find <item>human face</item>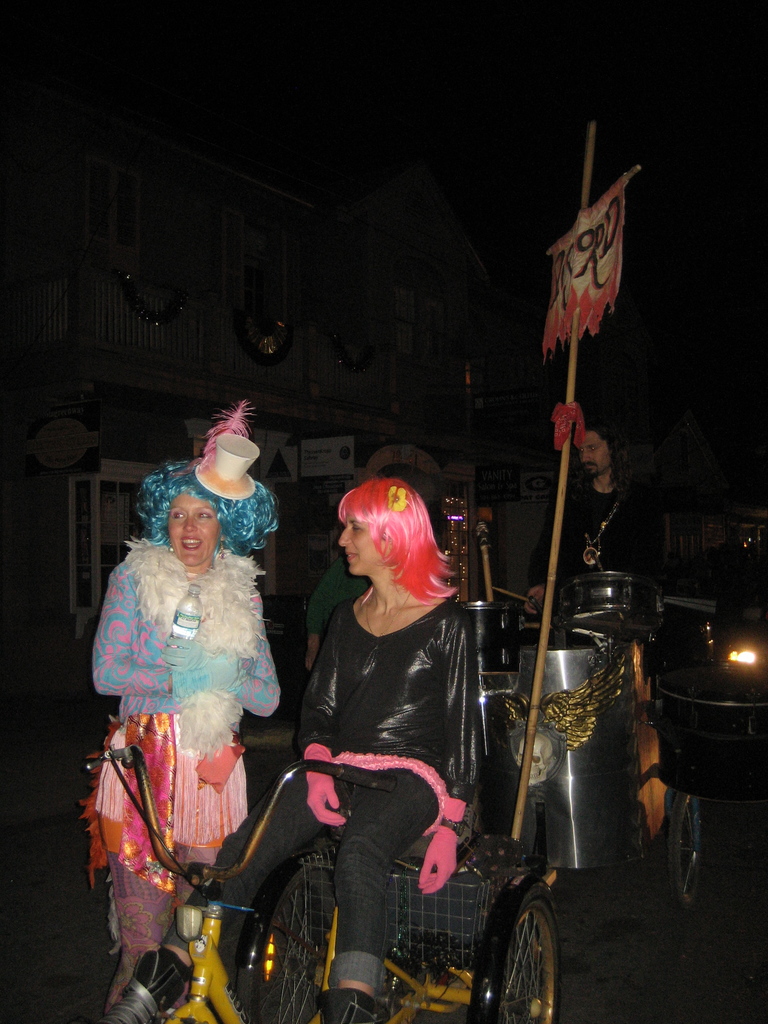
<bbox>168, 492, 220, 565</bbox>
